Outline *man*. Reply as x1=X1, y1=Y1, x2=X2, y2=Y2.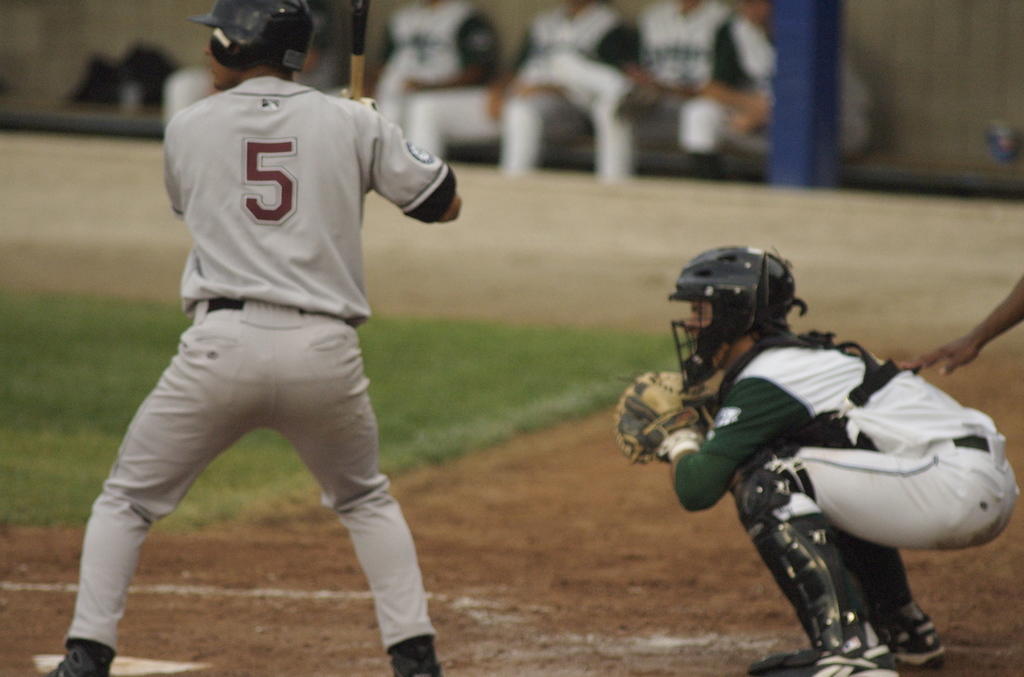
x1=362, y1=0, x2=499, y2=135.
